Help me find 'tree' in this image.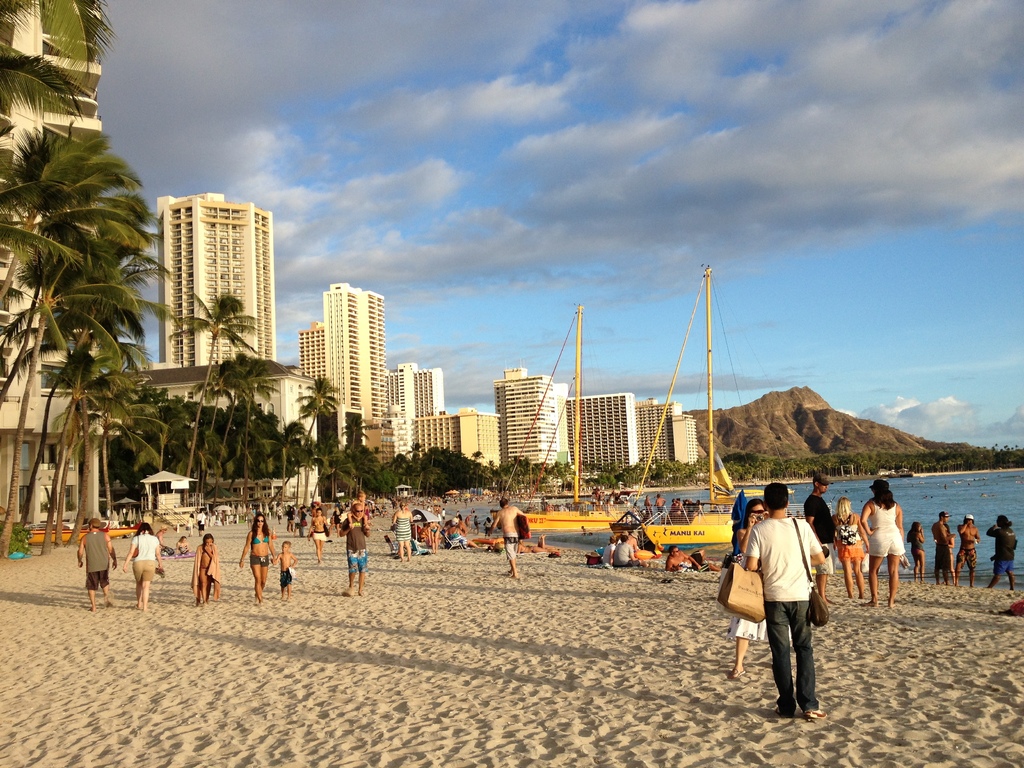
Found it: region(0, 0, 120, 131).
